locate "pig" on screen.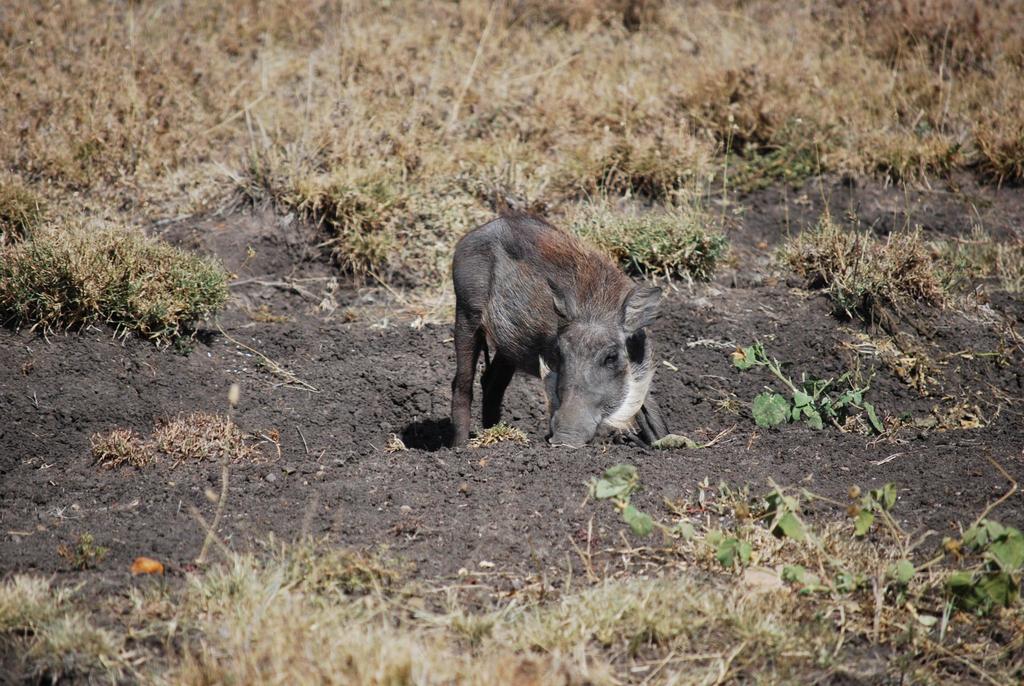
On screen at x1=449, y1=209, x2=670, y2=448.
